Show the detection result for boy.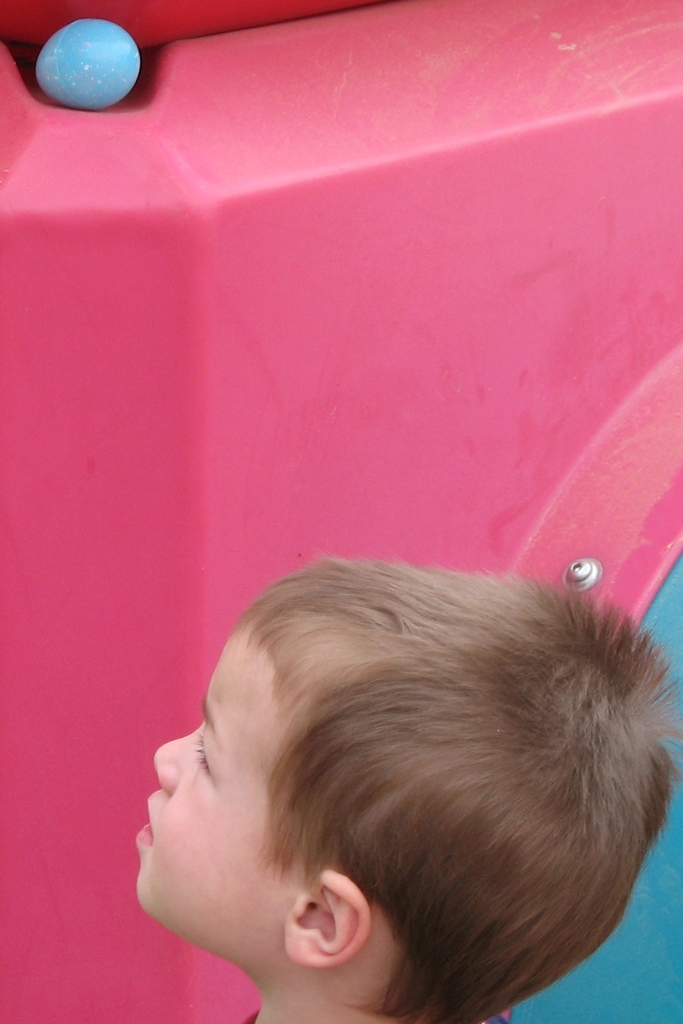
<region>94, 487, 669, 1023</region>.
